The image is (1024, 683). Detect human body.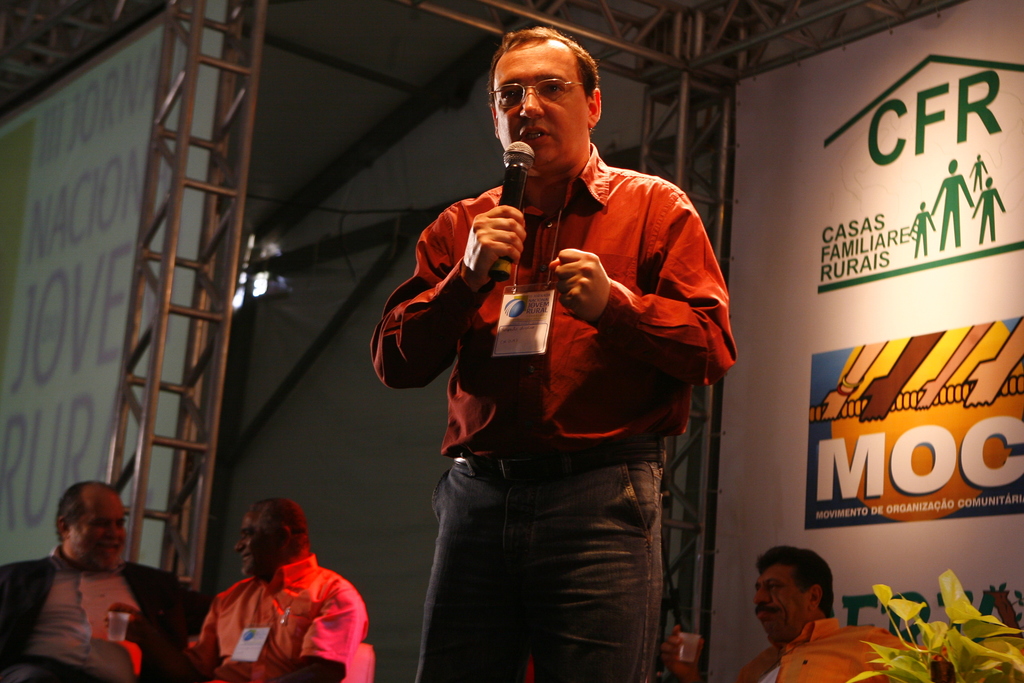
Detection: 185 502 376 682.
